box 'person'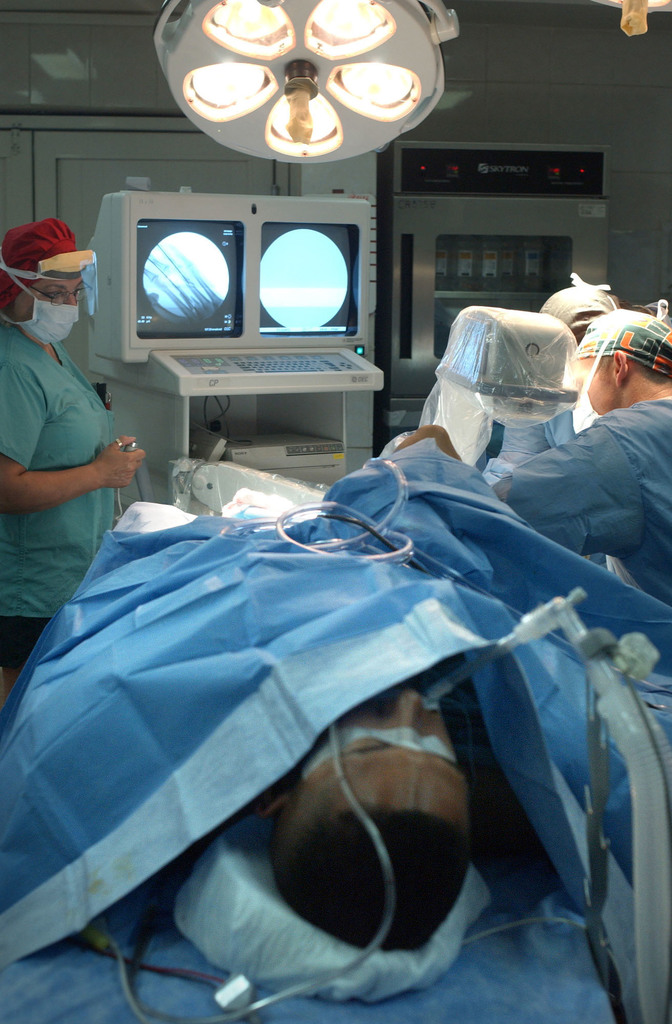
0/216/147/616
